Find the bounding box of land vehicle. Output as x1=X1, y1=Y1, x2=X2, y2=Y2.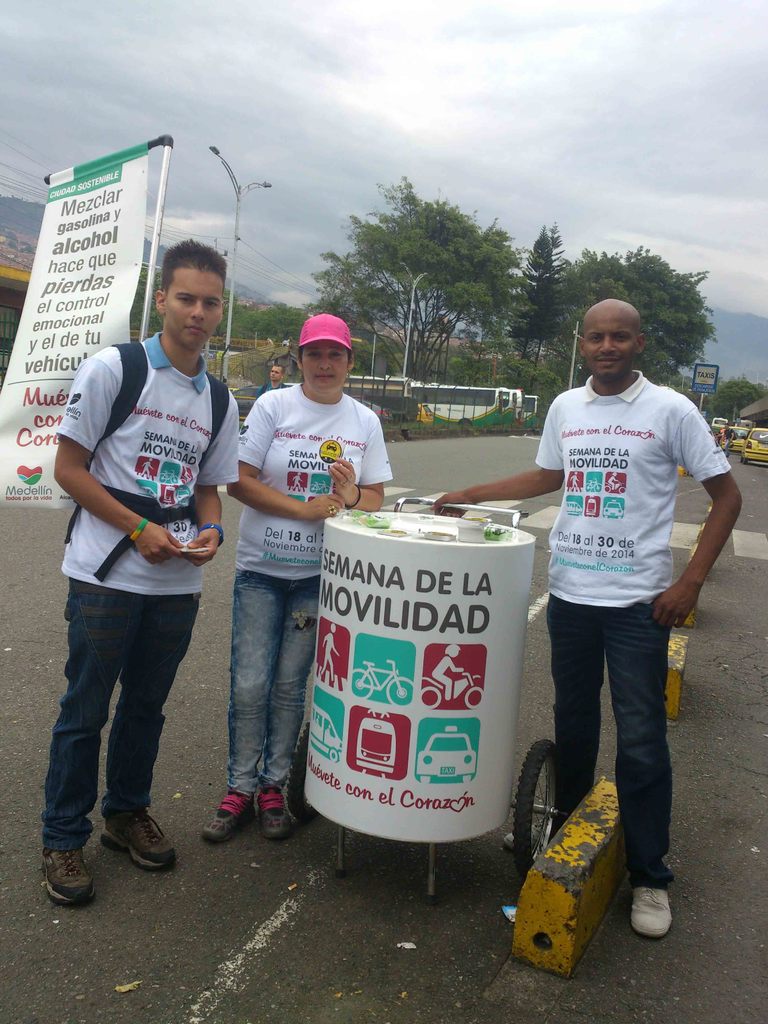
x1=350, y1=660, x2=415, y2=705.
